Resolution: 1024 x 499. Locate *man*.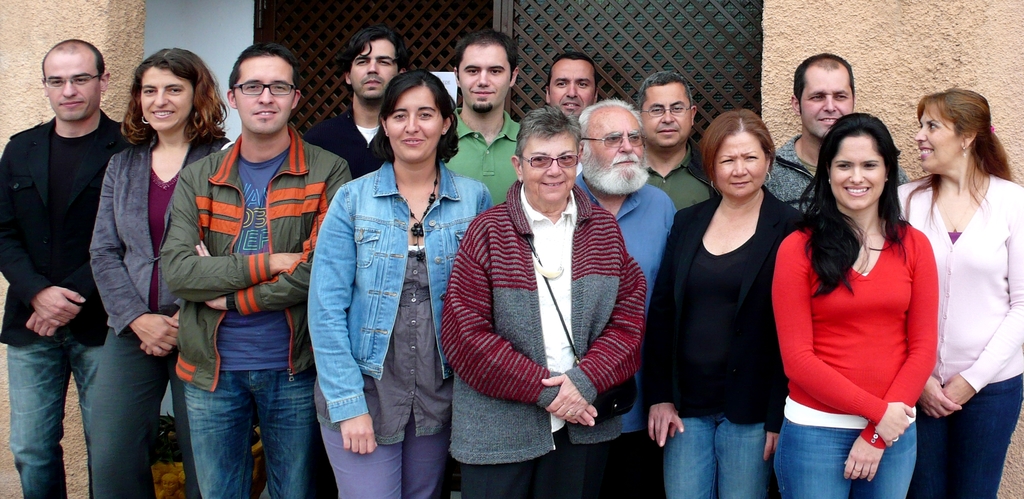
[579, 99, 673, 498].
